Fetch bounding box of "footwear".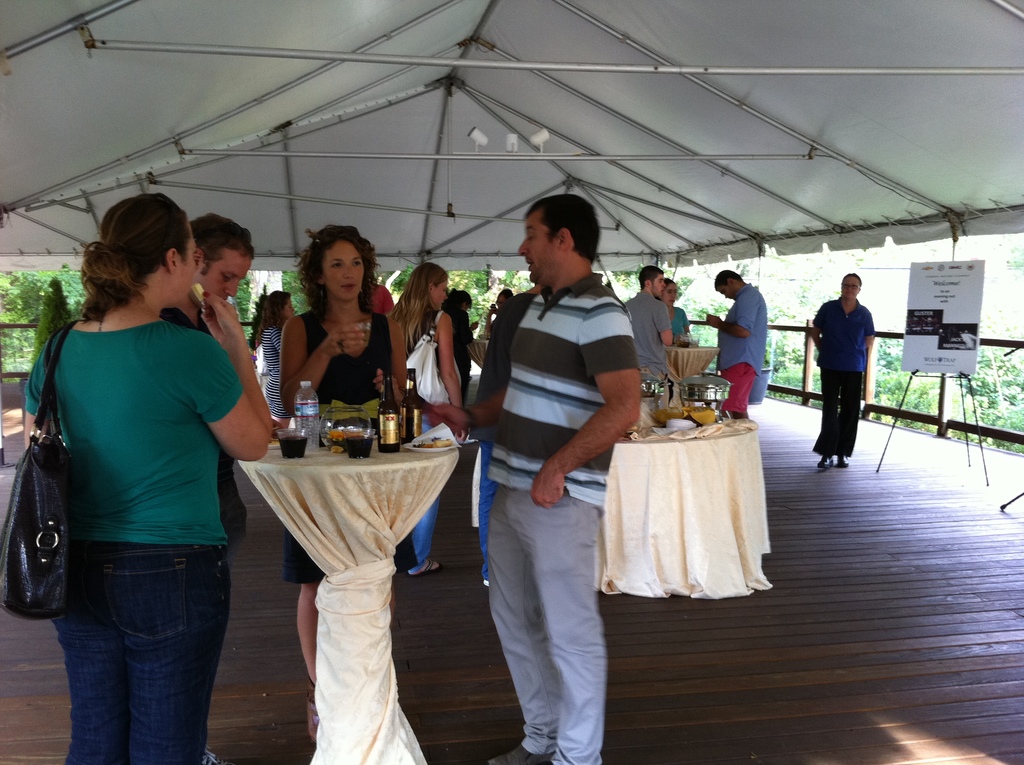
Bbox: Rect(833, 446, 853, 467).
